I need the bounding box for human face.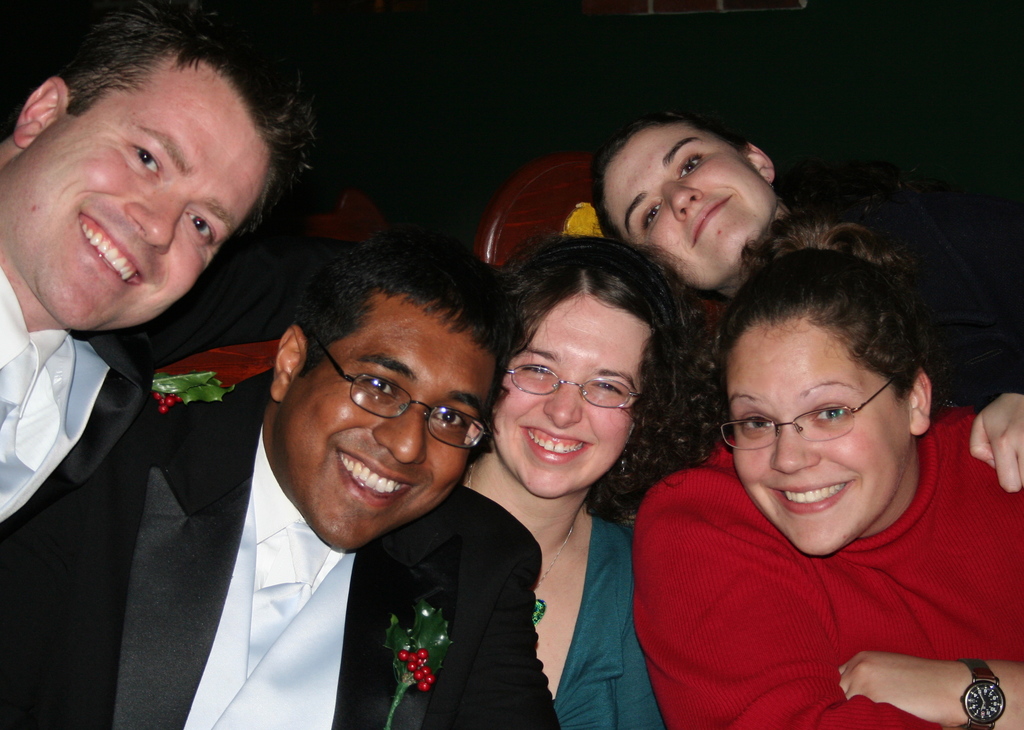
Here it is: [604, 127, 778, 288].
